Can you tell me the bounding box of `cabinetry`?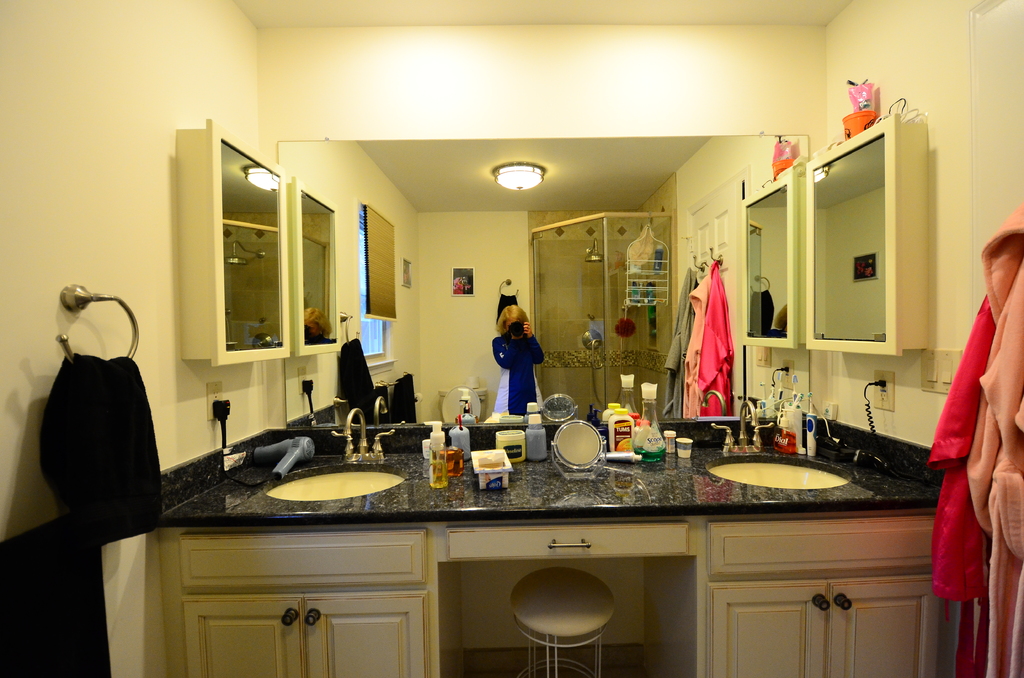
734, 165, 809, 344.
